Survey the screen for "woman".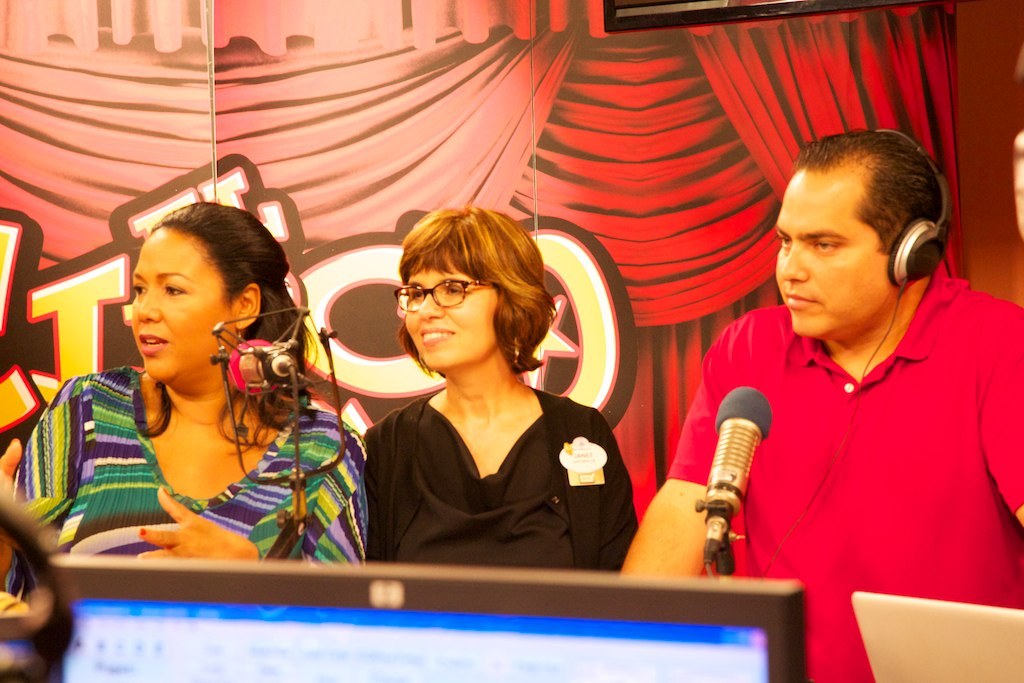
Survey found: (5,206,369,558).
